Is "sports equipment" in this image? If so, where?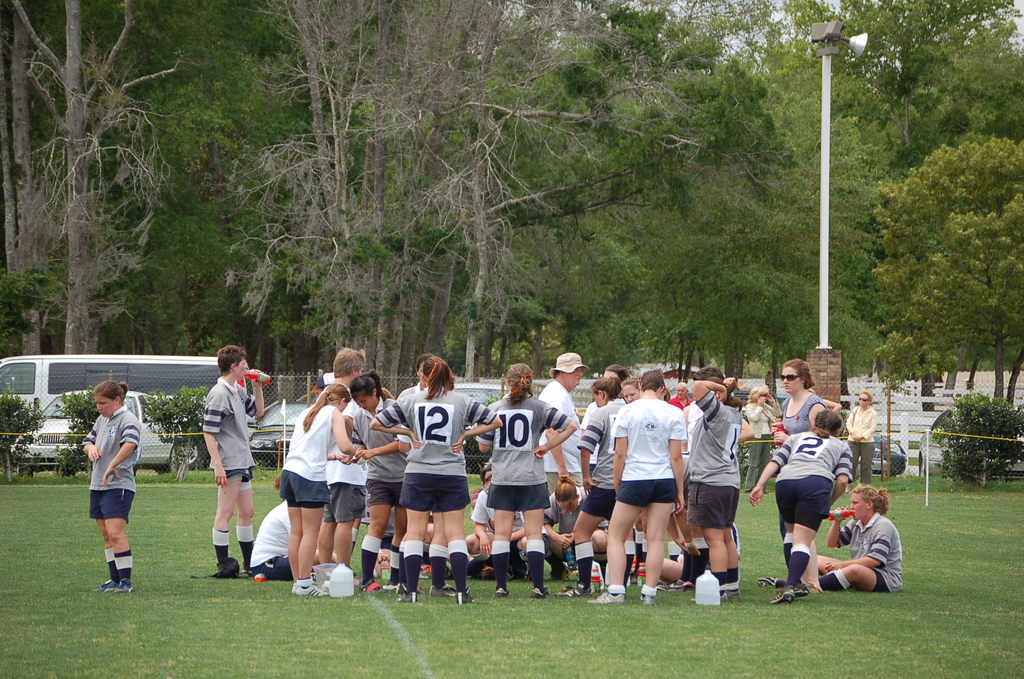
Yes, at region(428, 584, 460, 597).
